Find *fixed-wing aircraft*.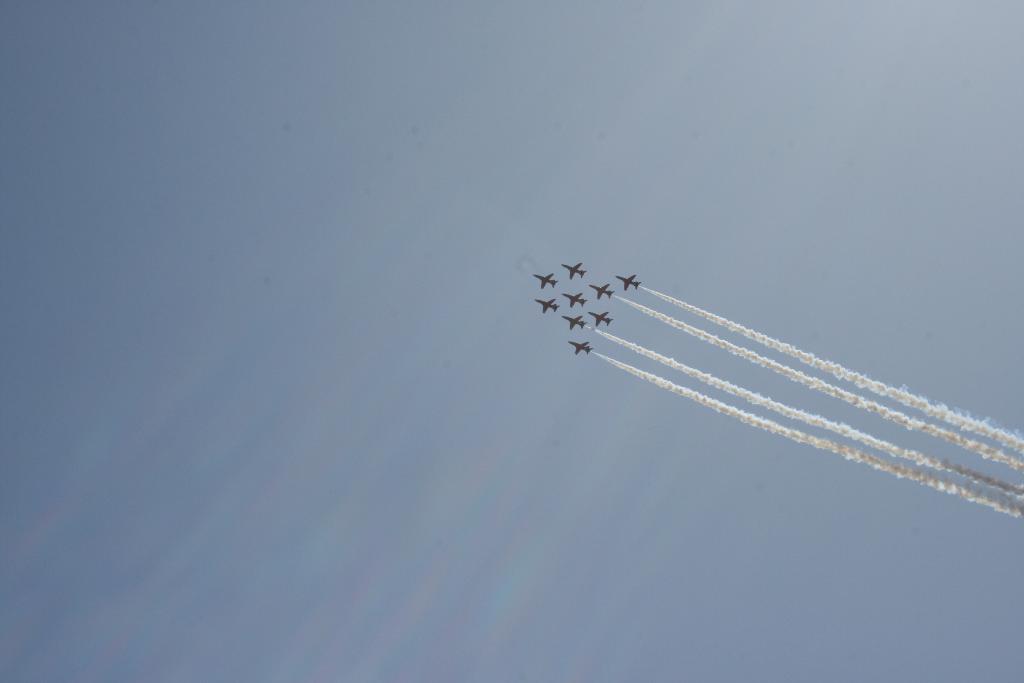
bbox(561, 258, 591, 286).
